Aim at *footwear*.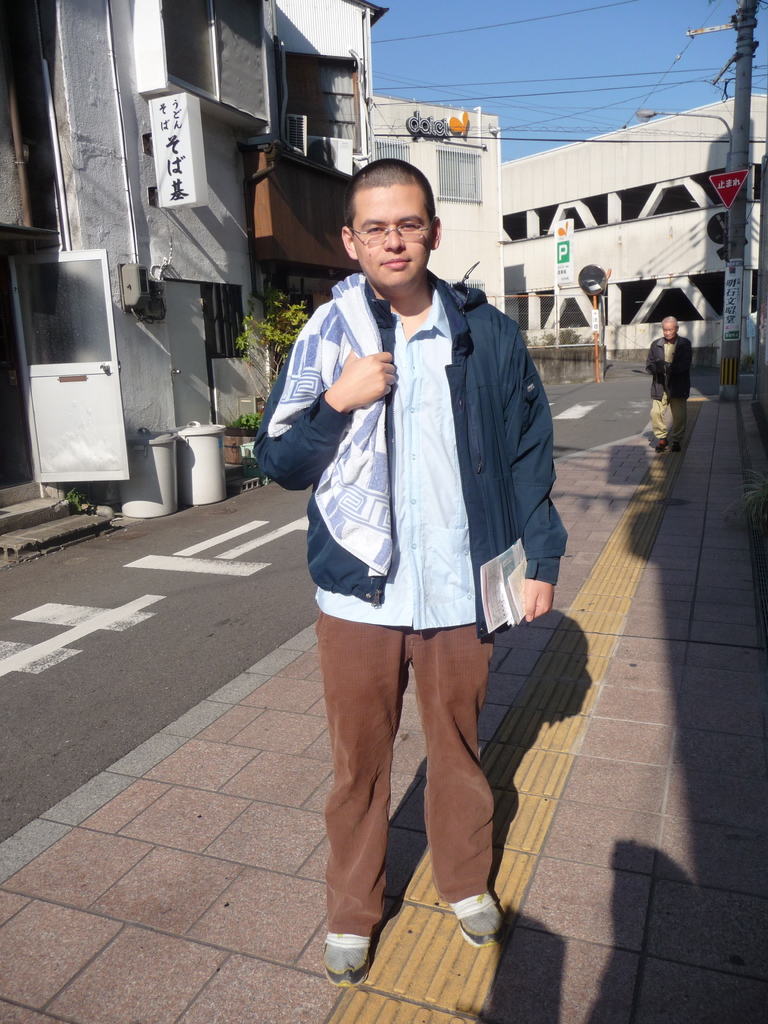
Aimed at 321/927/373/987.
